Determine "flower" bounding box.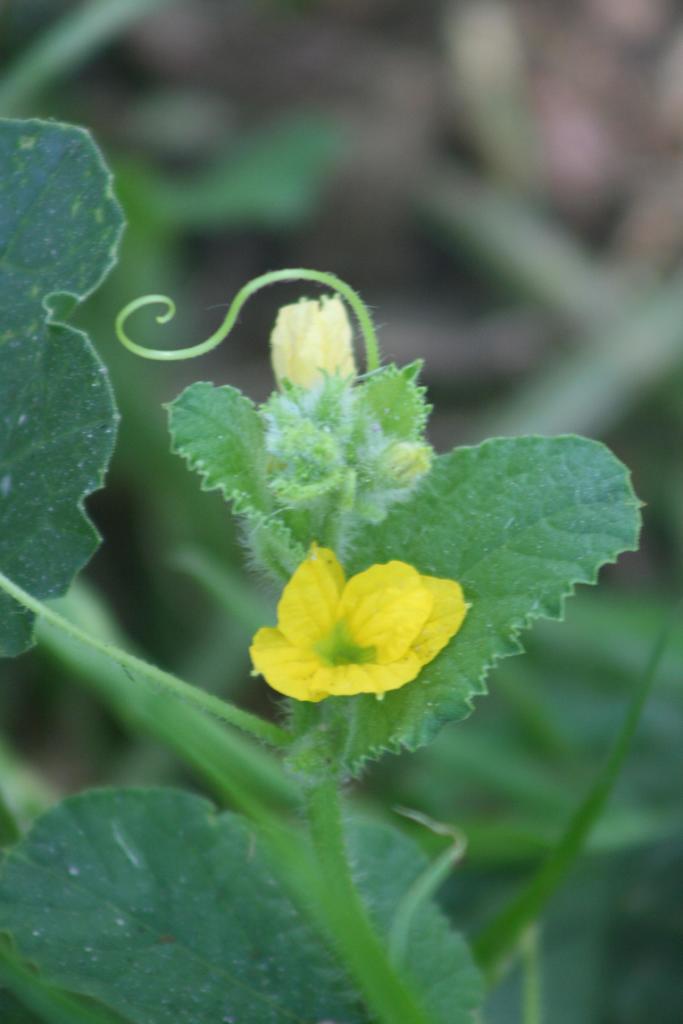
Determined: pyautogui.locateOnScreen(269, 292, 357, 397).
